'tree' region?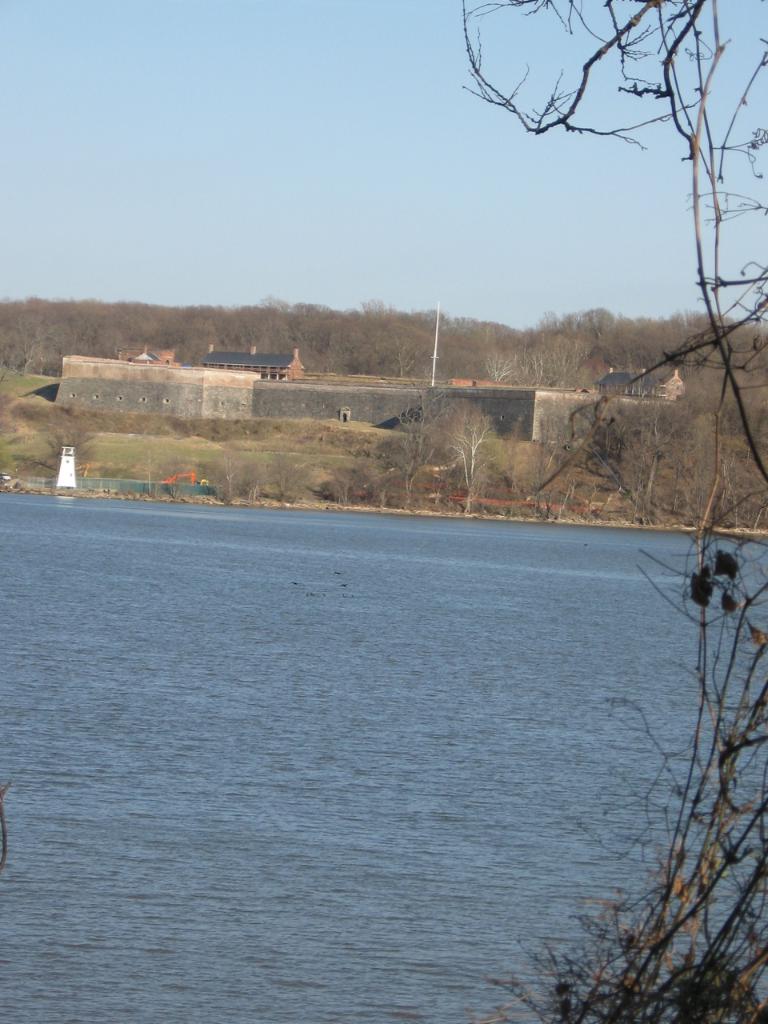
rect(408, 394, 496, 512)
